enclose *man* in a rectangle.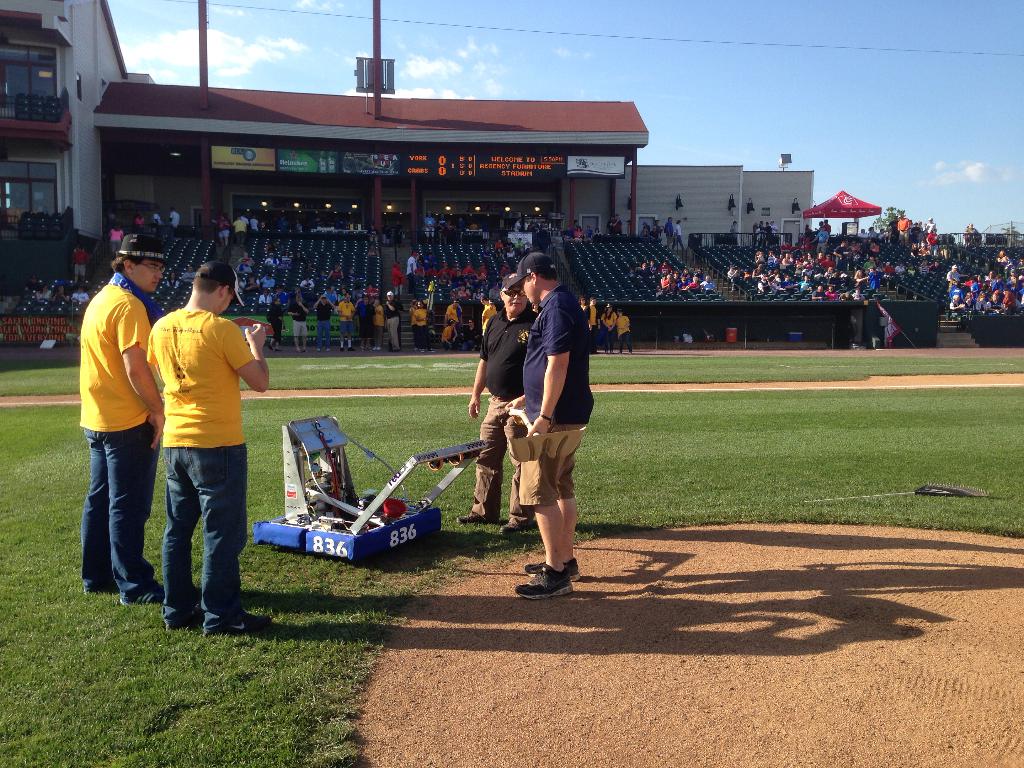
[x1=860, y1=257, x2=877, y2=279].
